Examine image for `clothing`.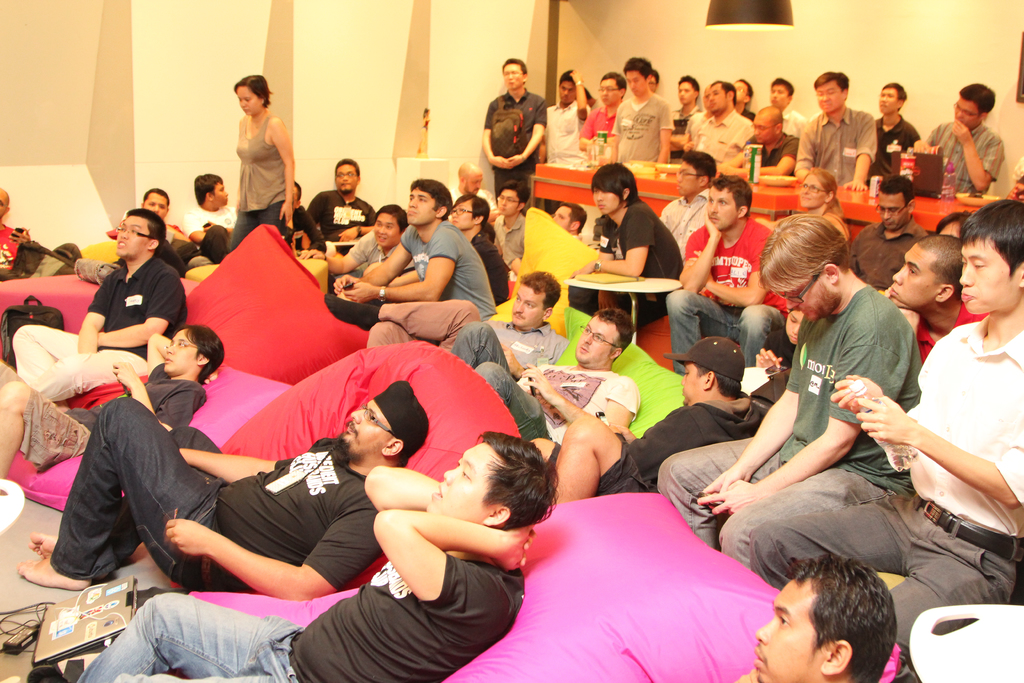
Examination result: 672/108/702/159.
